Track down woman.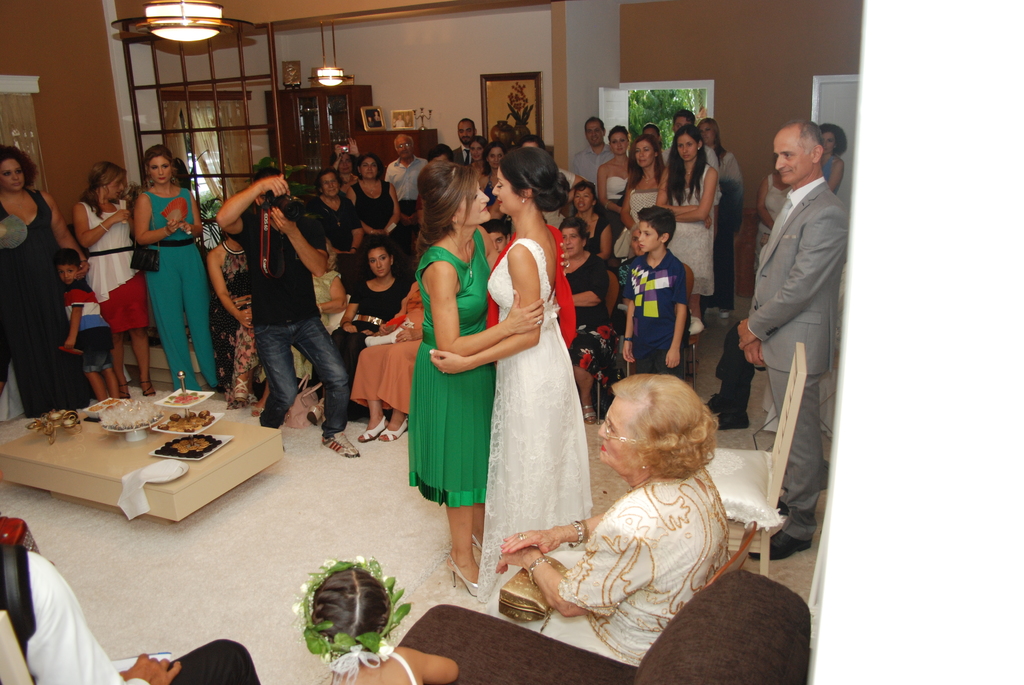
Tracked to bbox=(345, 155, 399, 242).
